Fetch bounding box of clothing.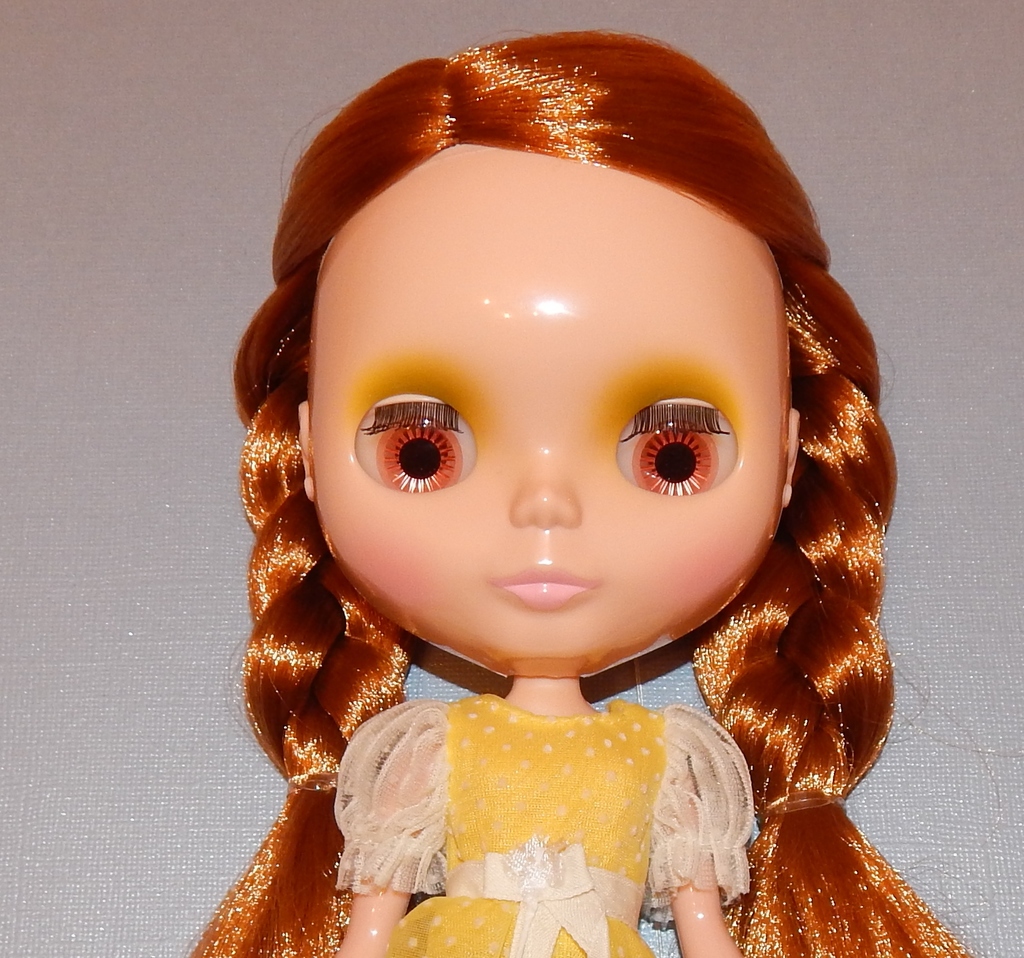
Bbox: 338, 693, 754, 957.
